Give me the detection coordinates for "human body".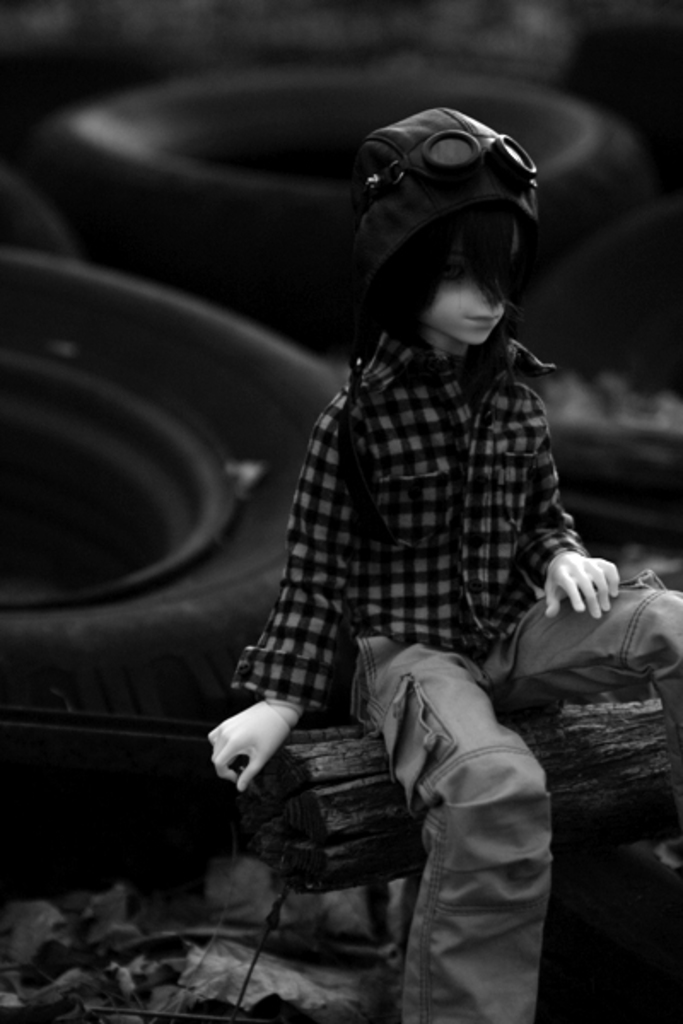
crop(201, 102, 620, 1019).
